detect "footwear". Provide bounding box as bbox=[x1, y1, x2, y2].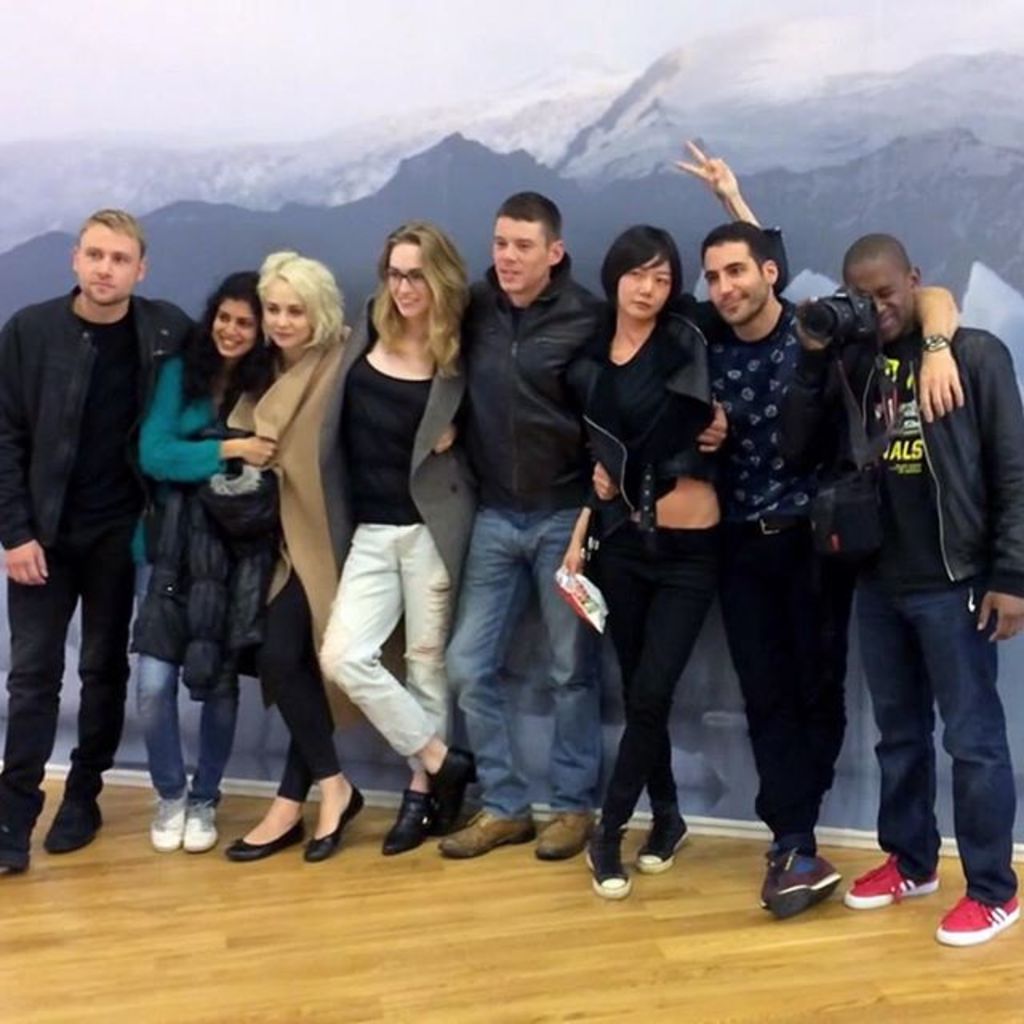
bbox=[0, 808, 30, 874].
